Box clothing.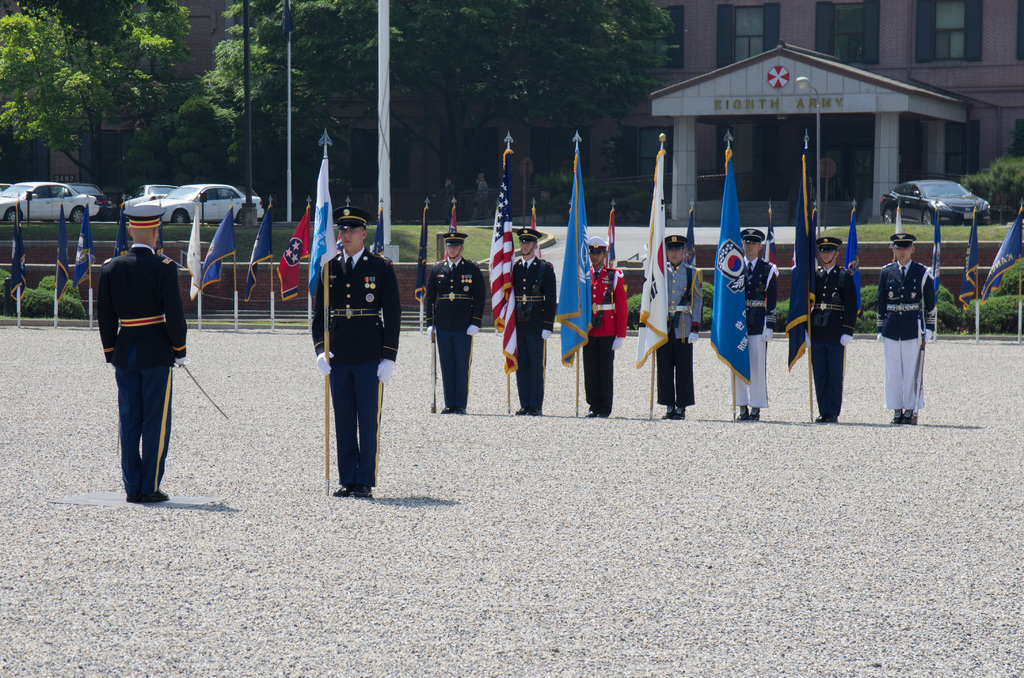
Rect(808, 254, 850, 426).
